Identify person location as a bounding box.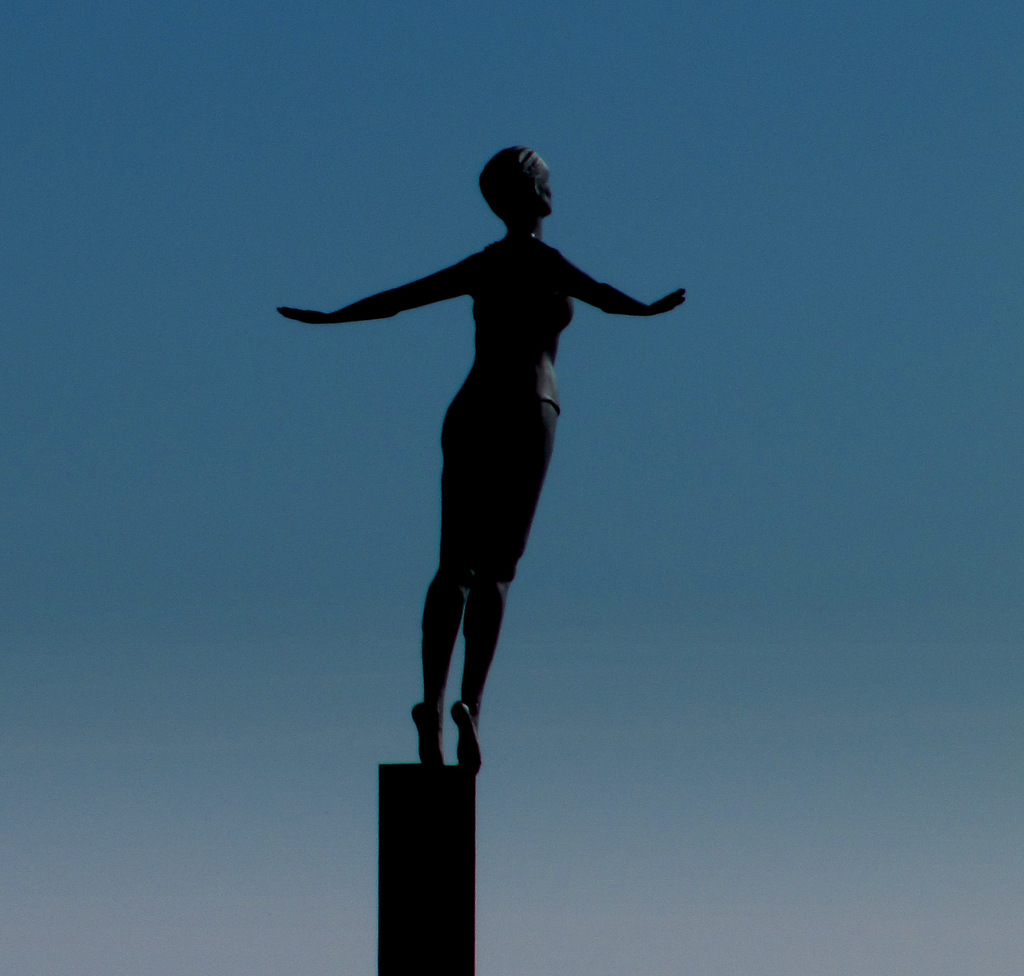
(276,147,686,770).
